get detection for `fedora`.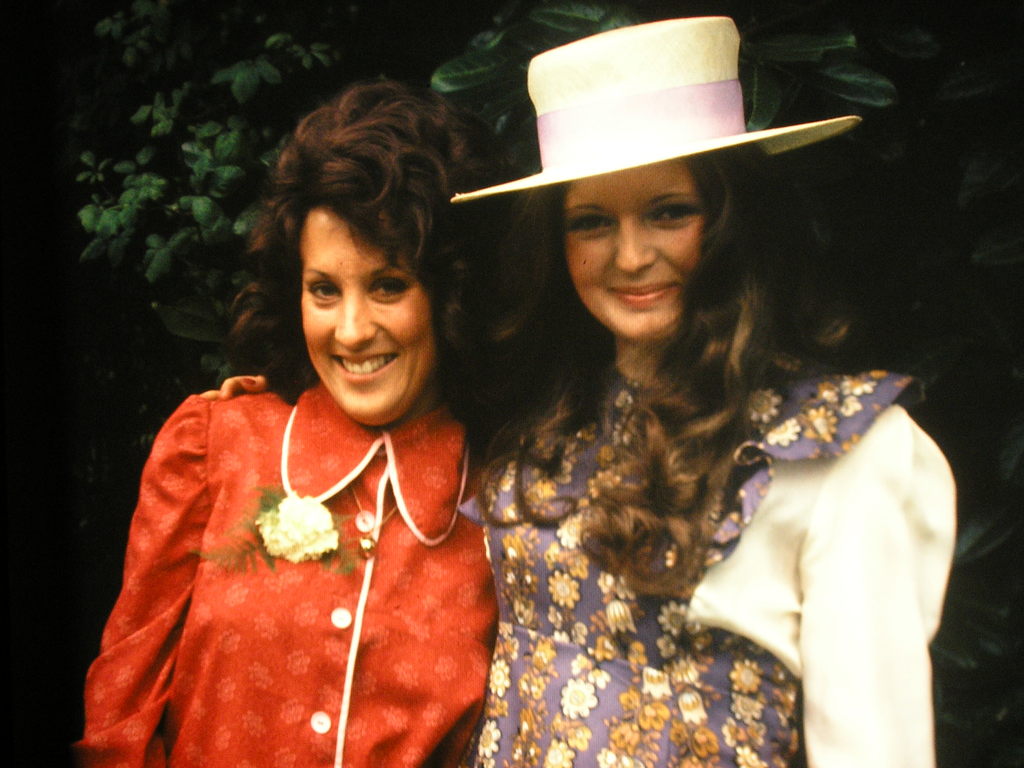
Detection: bbox=(468, 77, 824, 255).
